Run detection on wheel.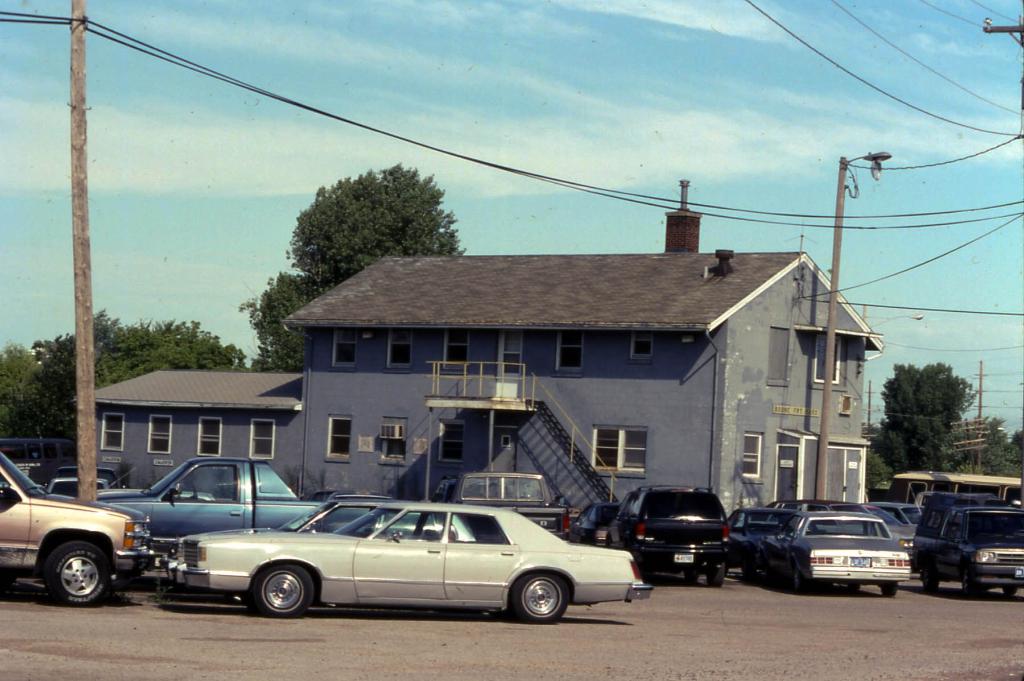
Result: region(507, 573, 568, 624).
